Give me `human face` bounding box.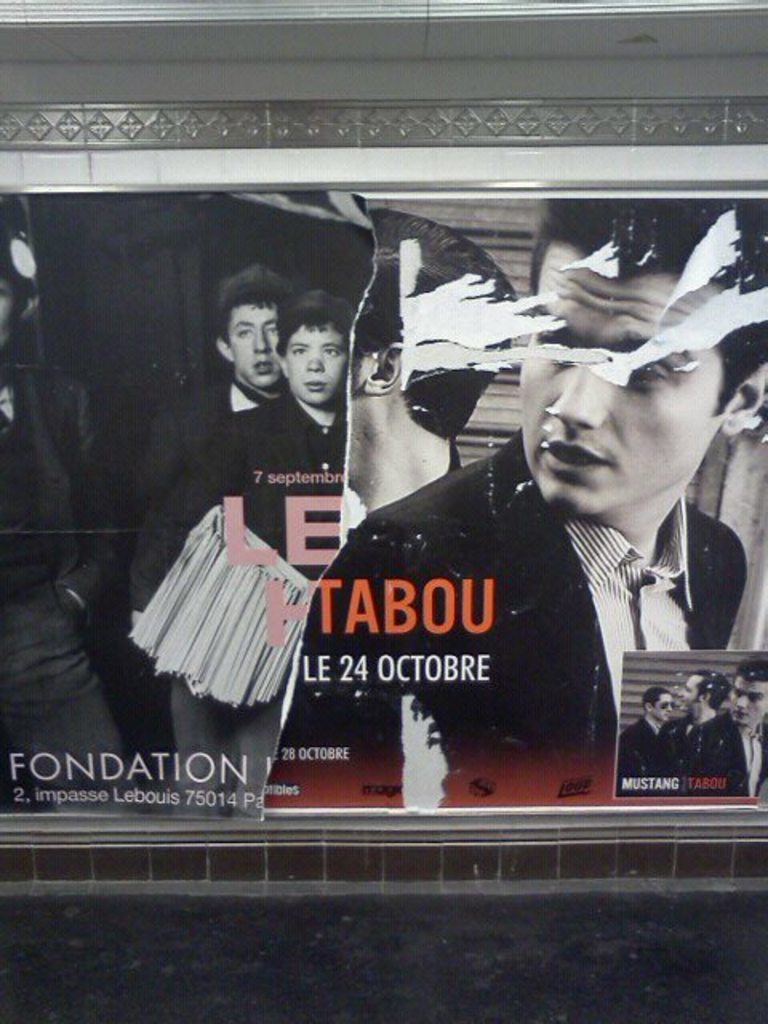
Rect(285, 330, 352, 408).
